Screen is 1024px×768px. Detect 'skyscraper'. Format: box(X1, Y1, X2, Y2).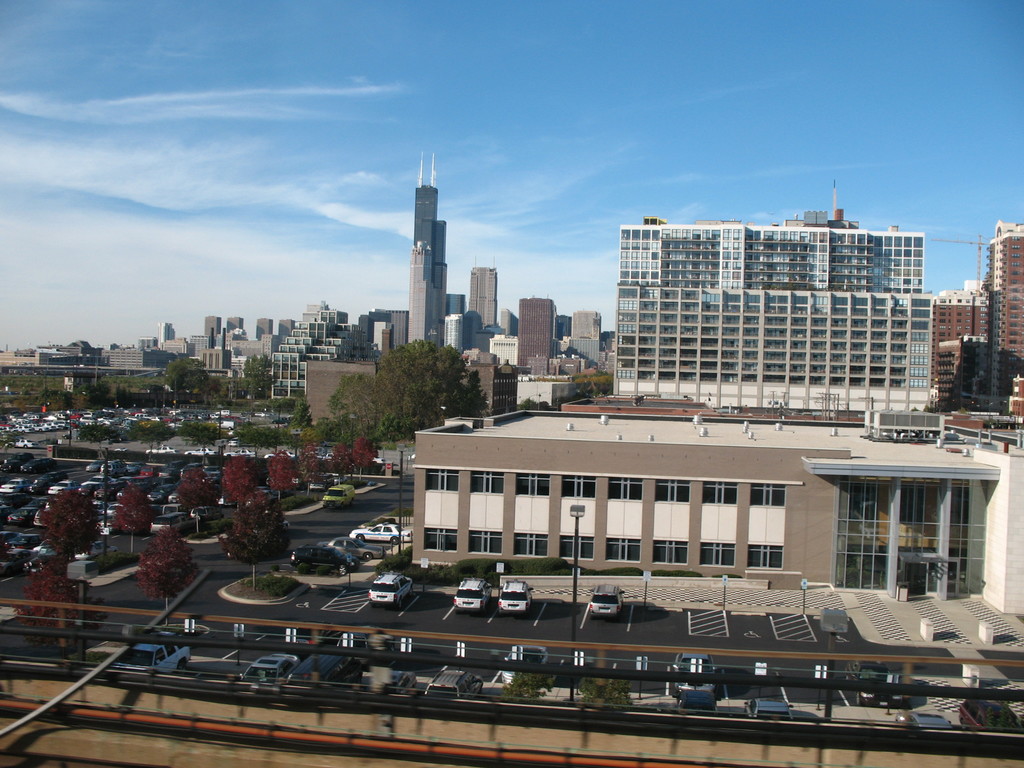
box(203, 314, 224, 335).
